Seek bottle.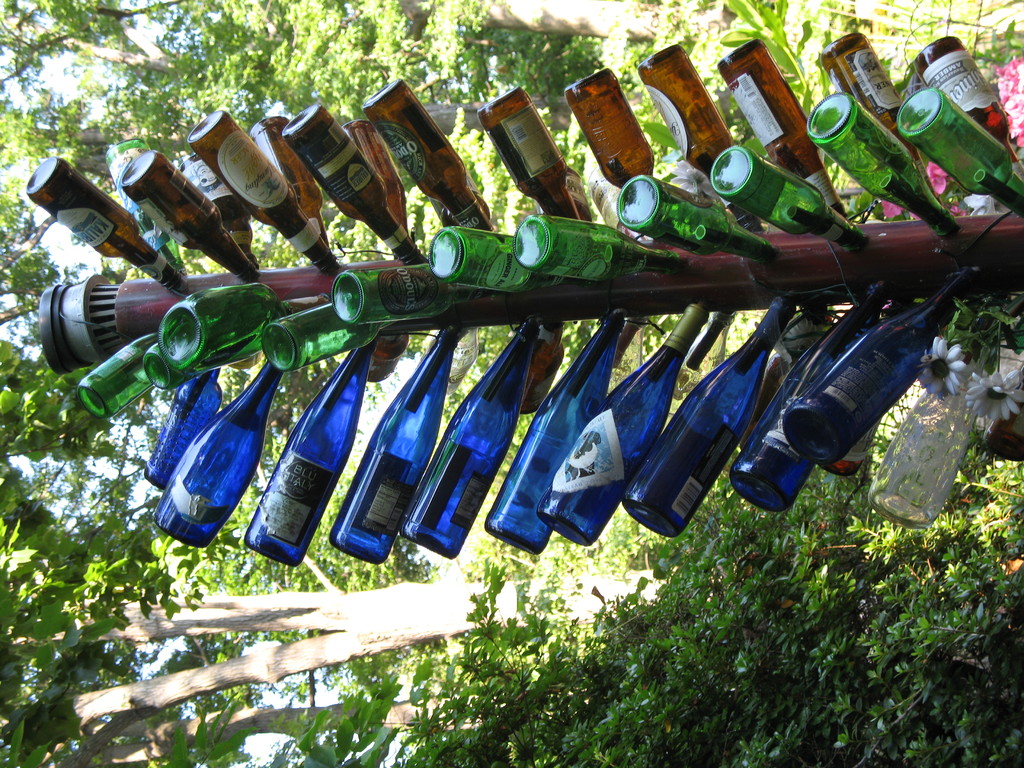
{"x1": 634, "y1": 38, "x2": 745, "y2": 232}.
